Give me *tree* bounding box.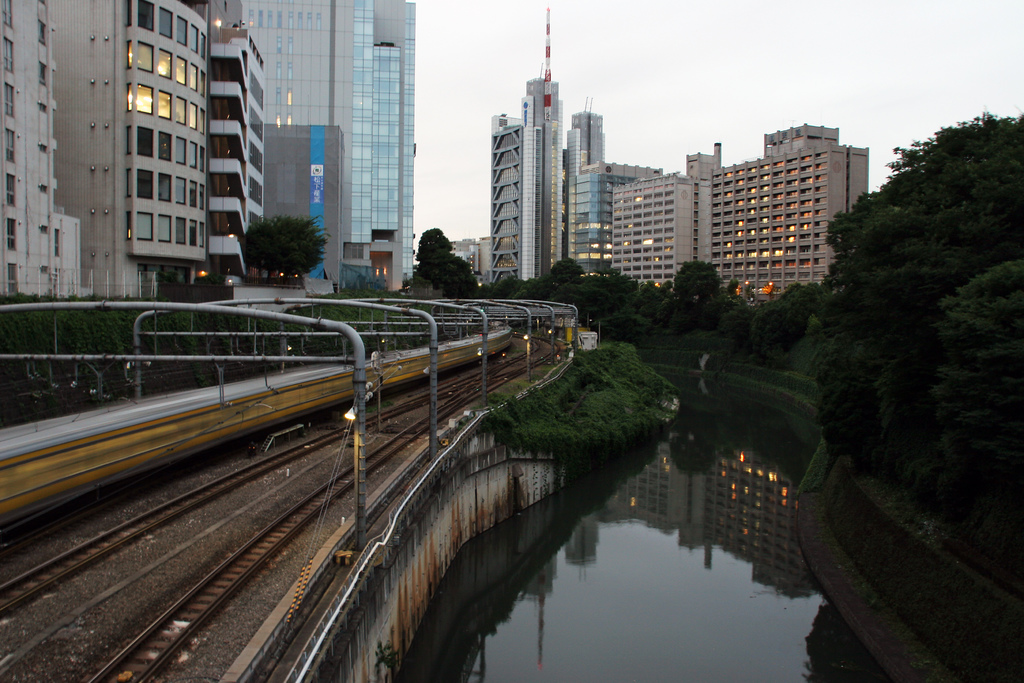
<region>474, 267, 547, 311</region>.
